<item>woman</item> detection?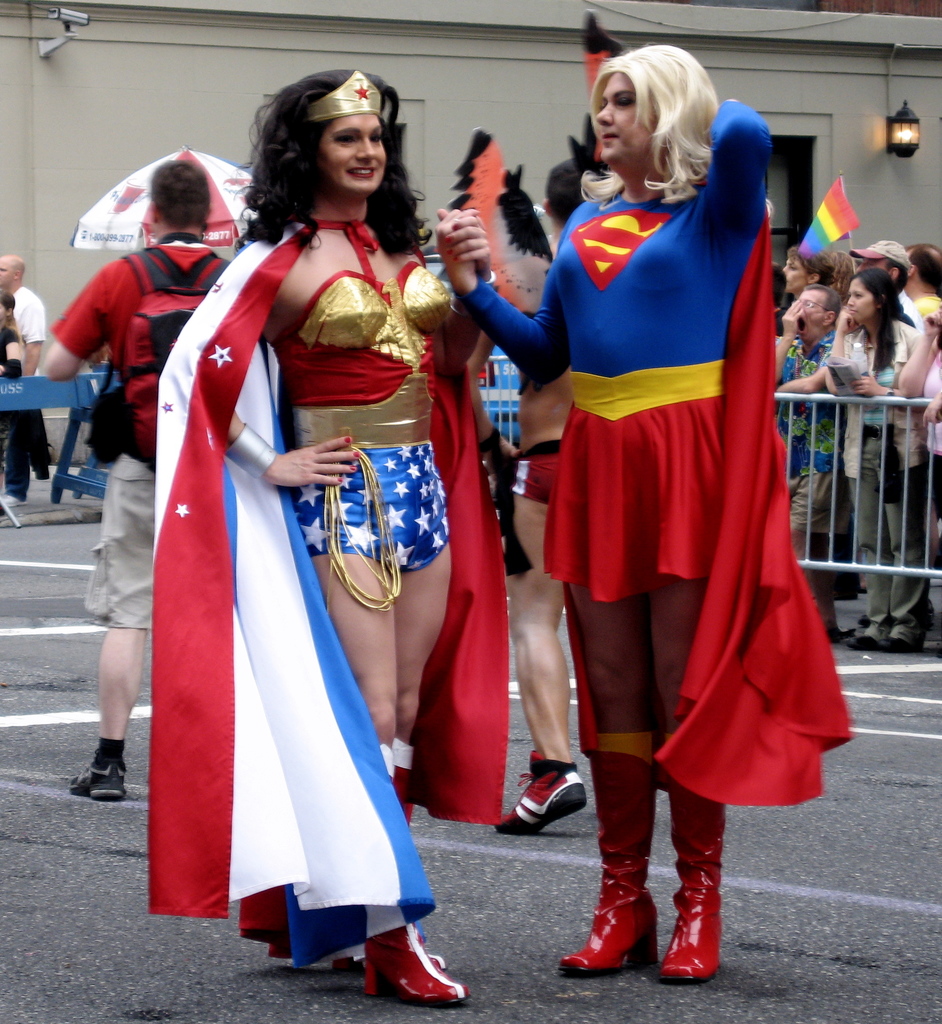
{"x1": 140, "y1": 163, "x2": 431, "y2": 956}
